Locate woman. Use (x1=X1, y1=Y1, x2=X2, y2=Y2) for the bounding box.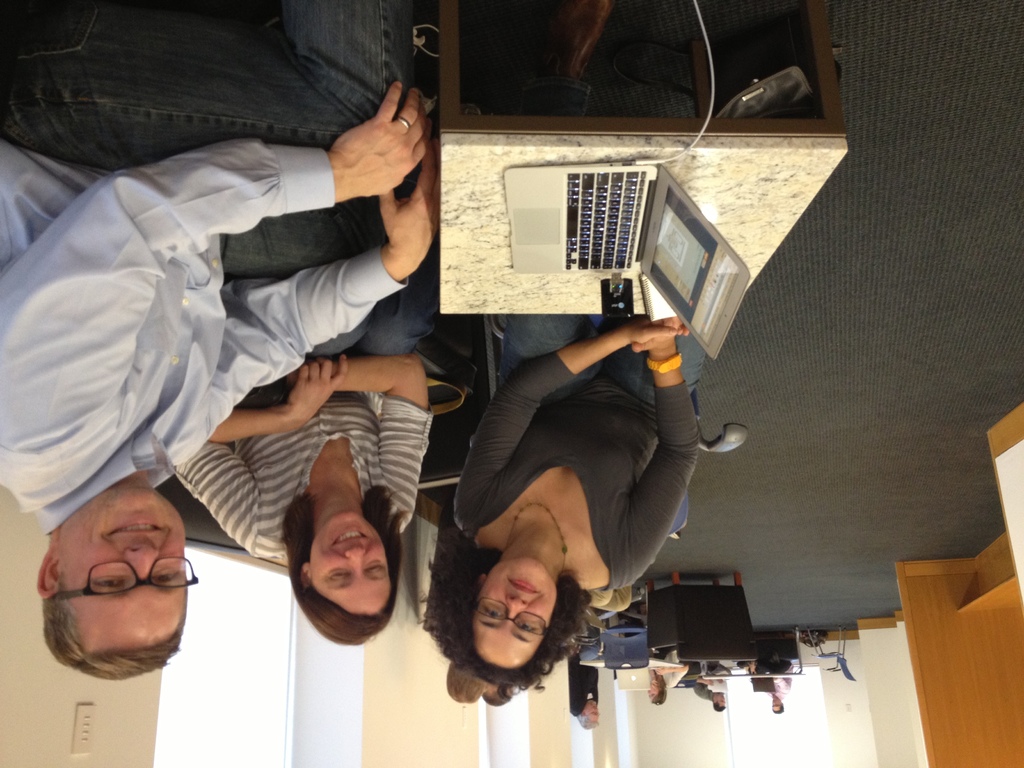
(x1=425, y1=290, x2=711, y2=740).
